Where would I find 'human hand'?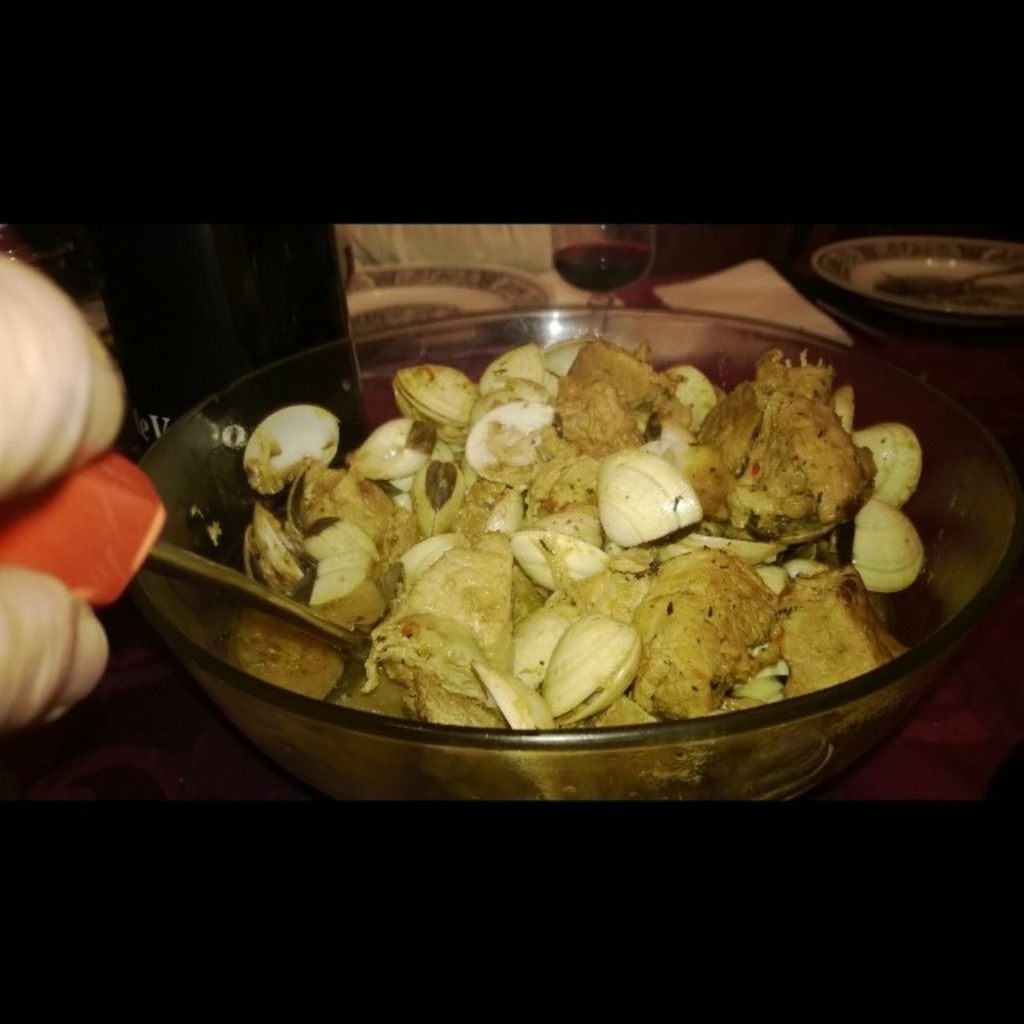
At bbox=[0, 240, 130, 736].
